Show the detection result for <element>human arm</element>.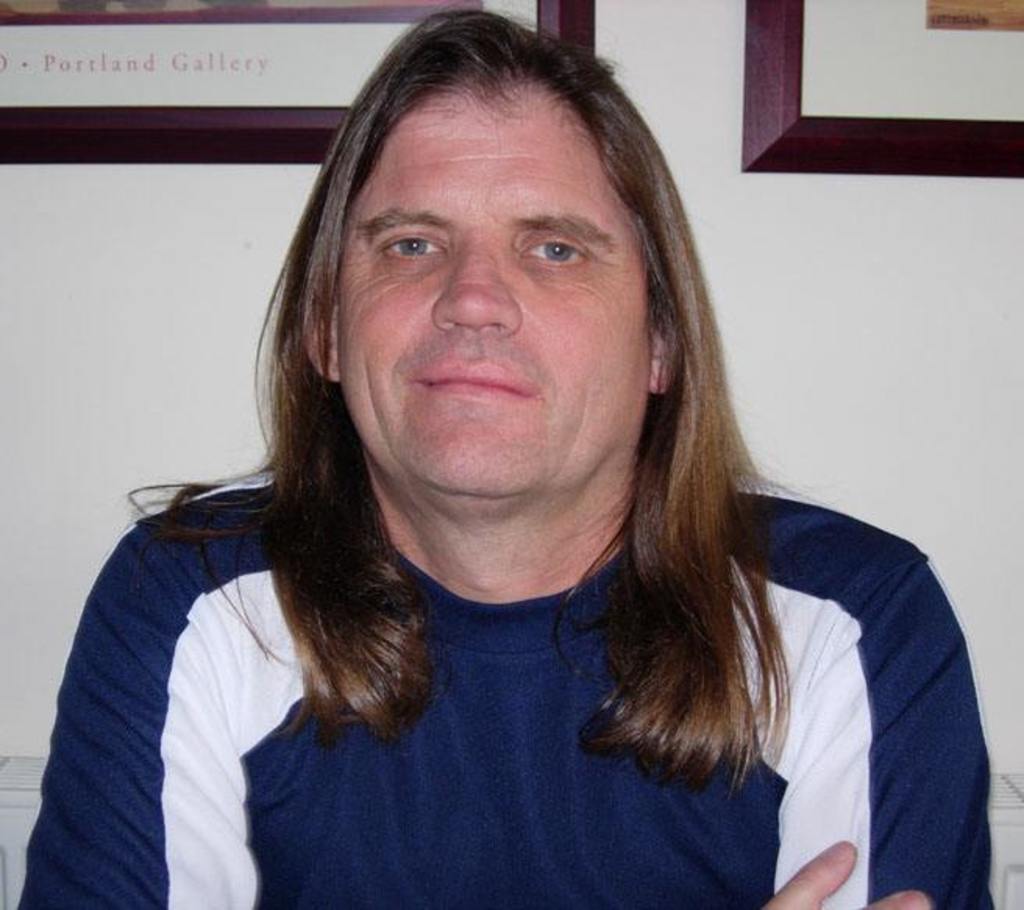
Rect(47, 481, 345, 896).
